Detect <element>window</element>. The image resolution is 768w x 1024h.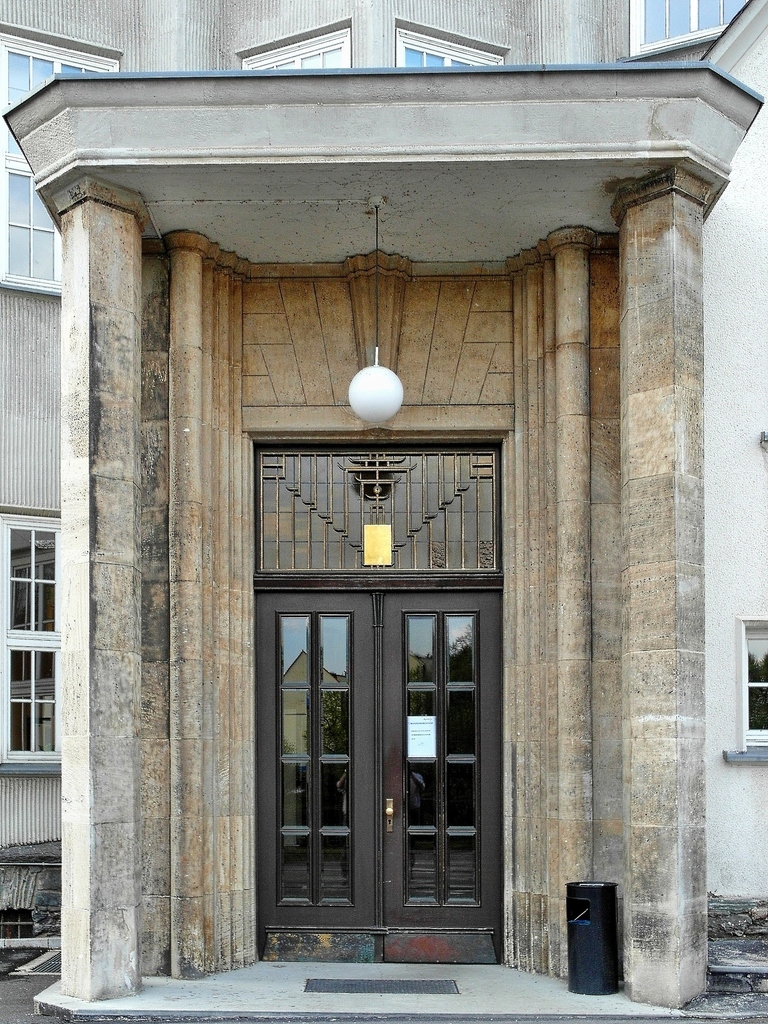
bbox=[3, 643, 60, 781].
